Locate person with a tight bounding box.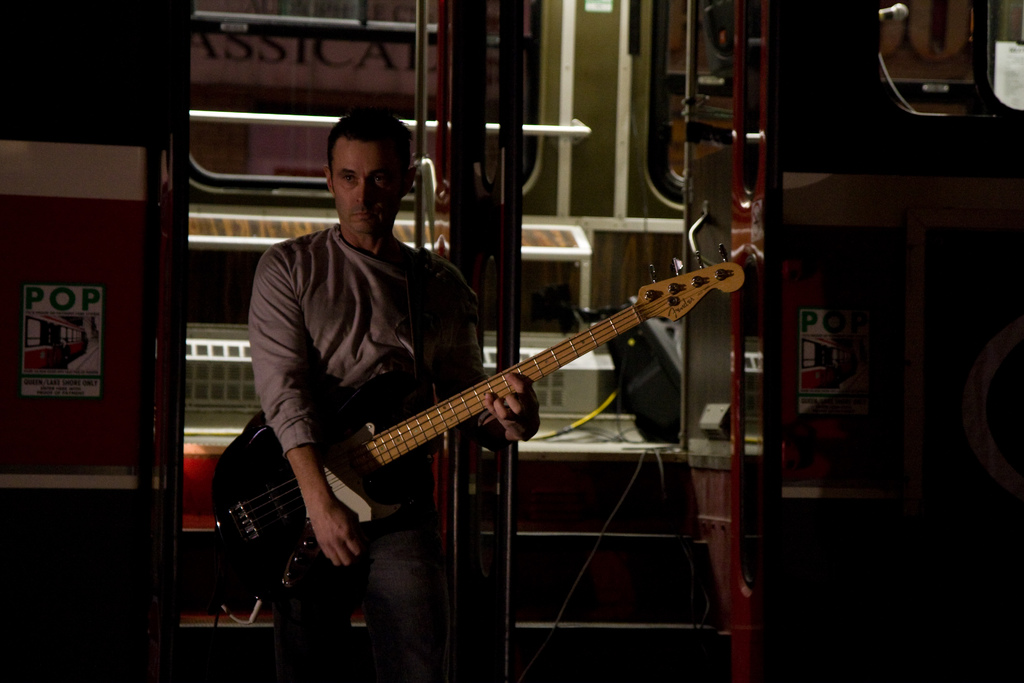
region(256, 154, 546, 652).
